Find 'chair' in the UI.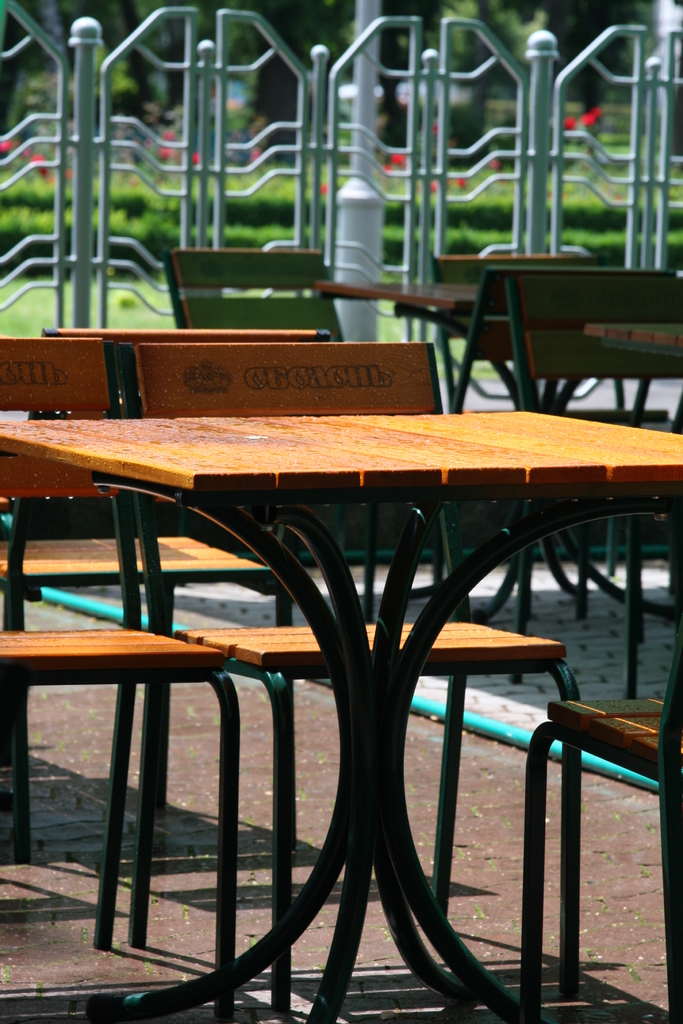
UI element at bbox=(509, 262, 682, 638).
